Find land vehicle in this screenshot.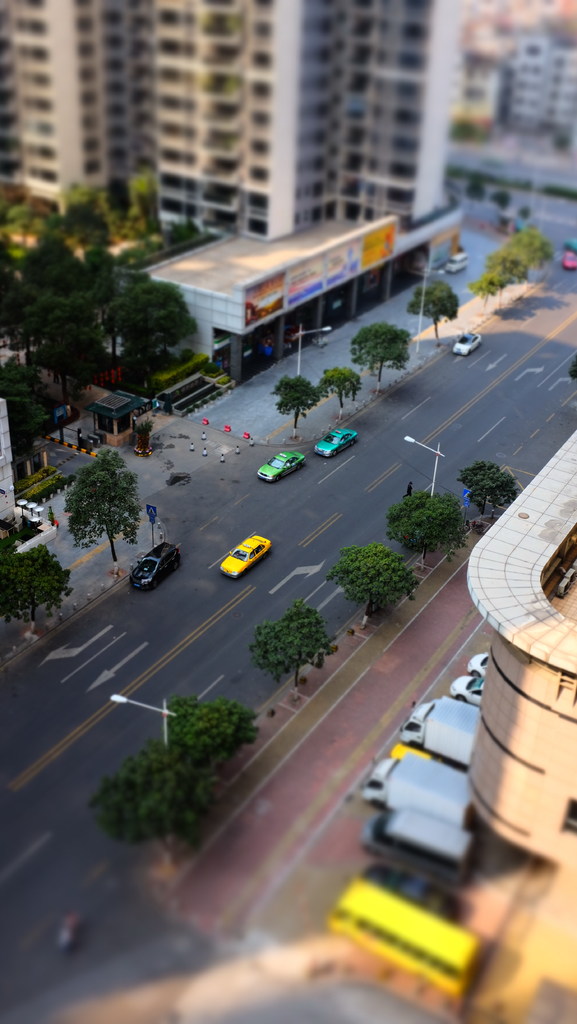
The bounding box for land vehicle is detection(399, 691, 479, 769).
